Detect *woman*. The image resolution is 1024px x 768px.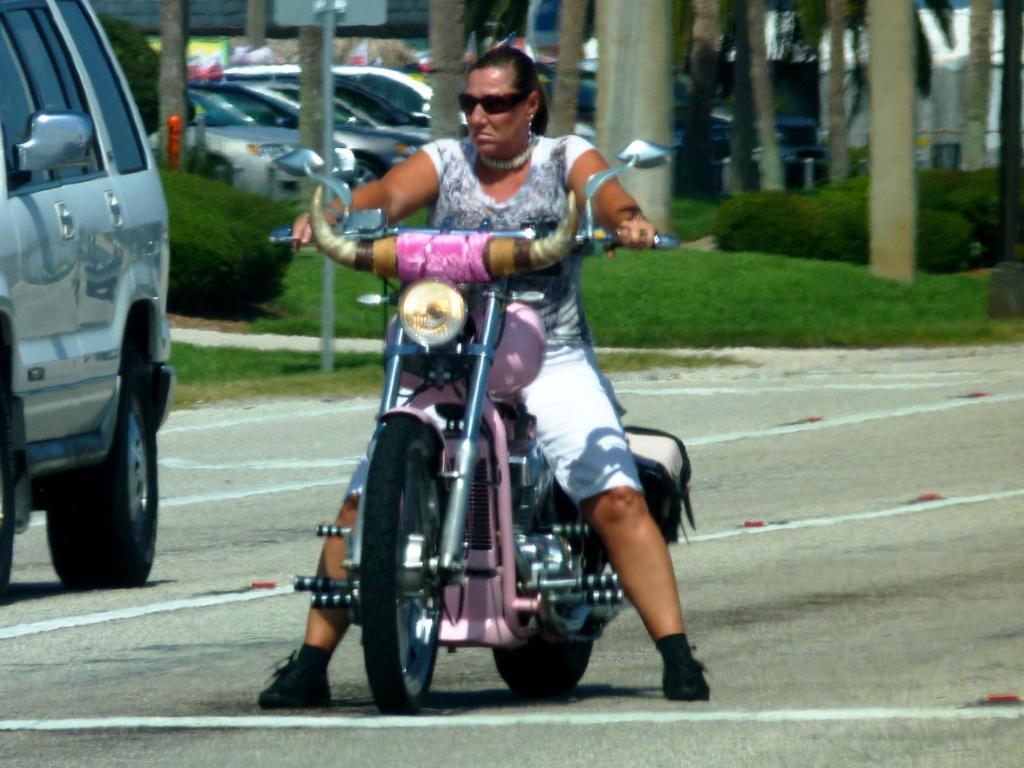
BBox(256, 45, 714, 703).
